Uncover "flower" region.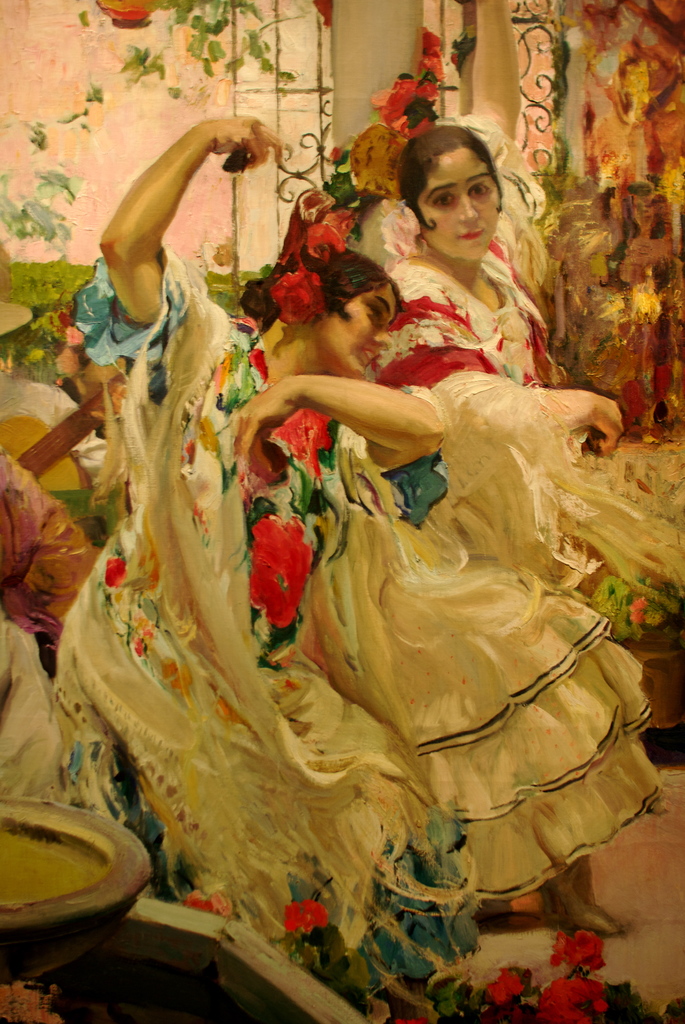
Uncovered: pyautogui.locateOnScreen(487, 966, 525, 1004).
